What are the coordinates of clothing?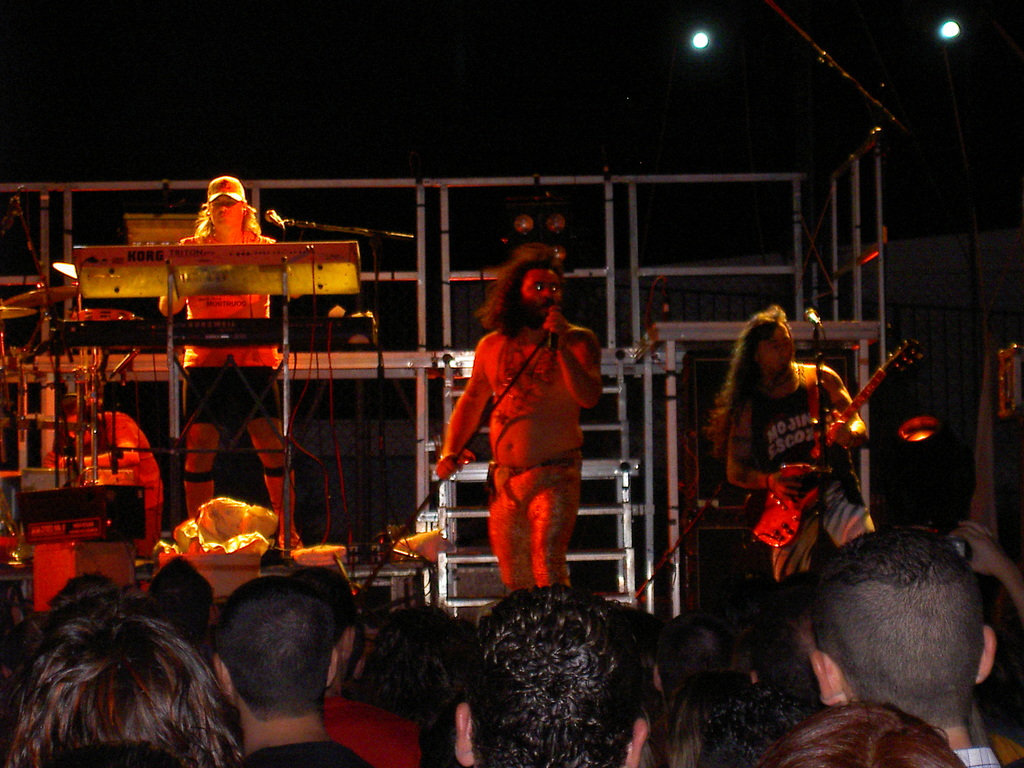
(left=228, top=740, right=372, bottom=767).
